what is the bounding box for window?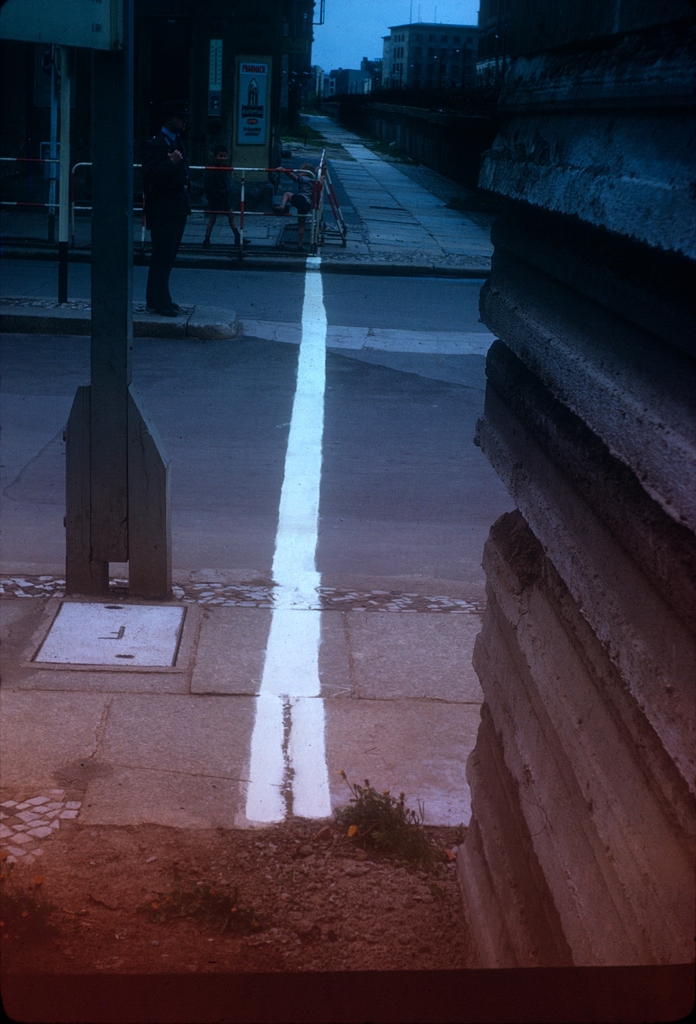
bbox(428, 35, 435, 43).
